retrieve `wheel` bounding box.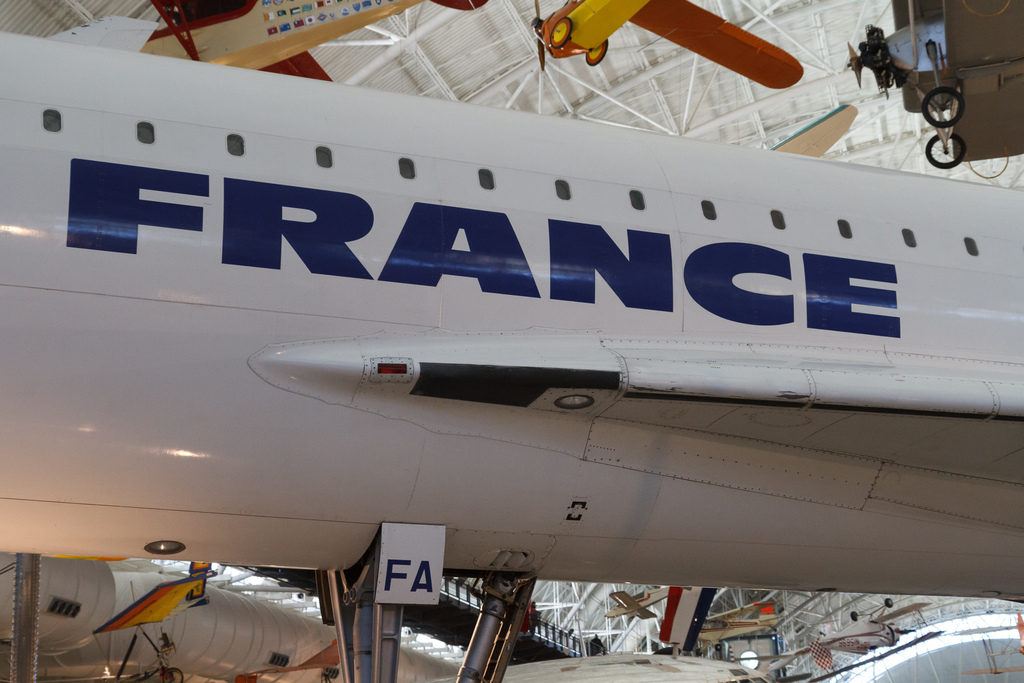
Bounding box: Rect(886, 598, 895, 607).
